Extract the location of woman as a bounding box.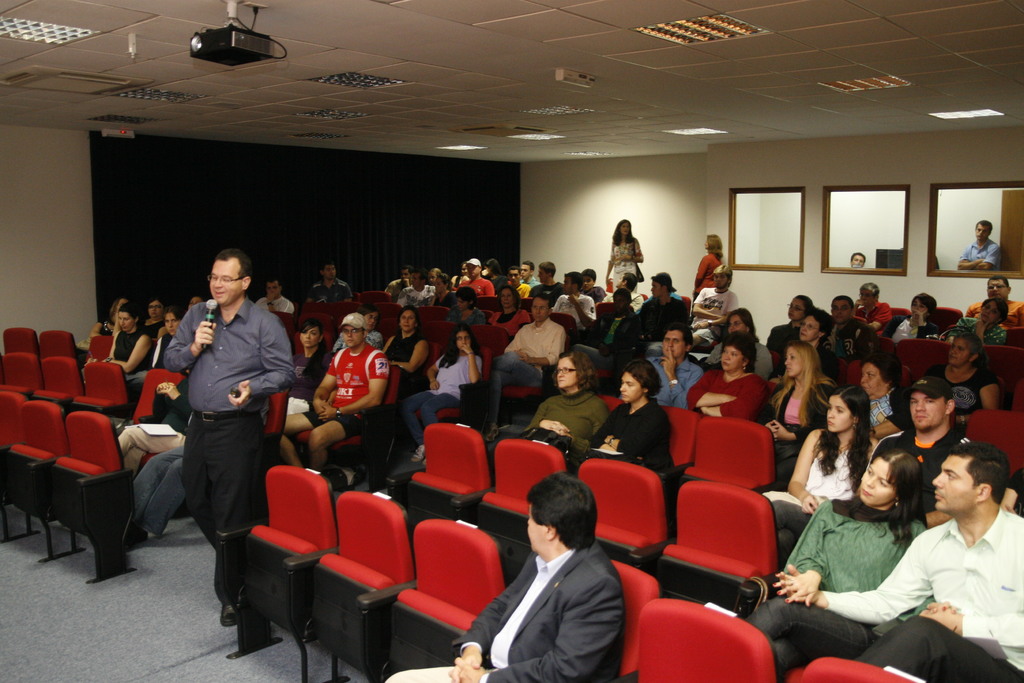
[x1=860, y1=355, x2=910, y2=443].
